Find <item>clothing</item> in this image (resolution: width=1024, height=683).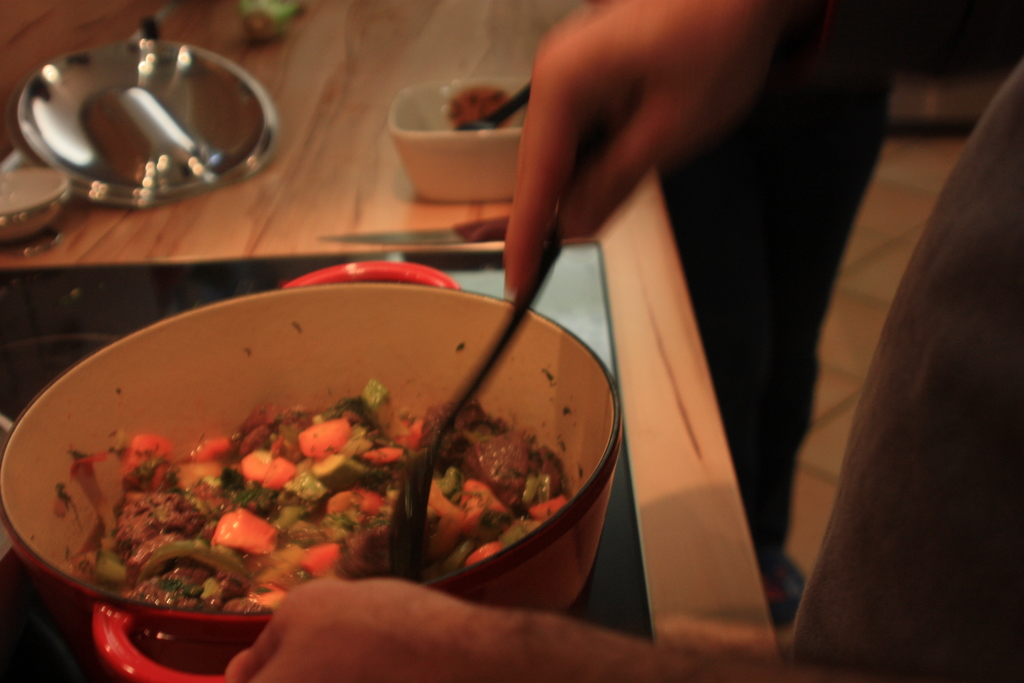
region(785, 62, 1023, 677).
